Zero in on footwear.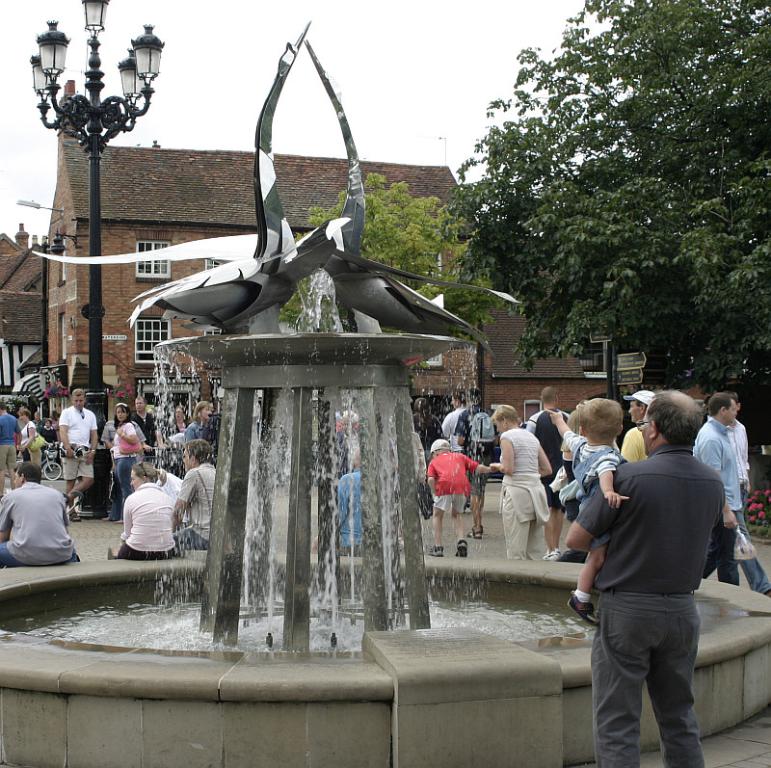
Zeroed in: (544,549,561,562).
